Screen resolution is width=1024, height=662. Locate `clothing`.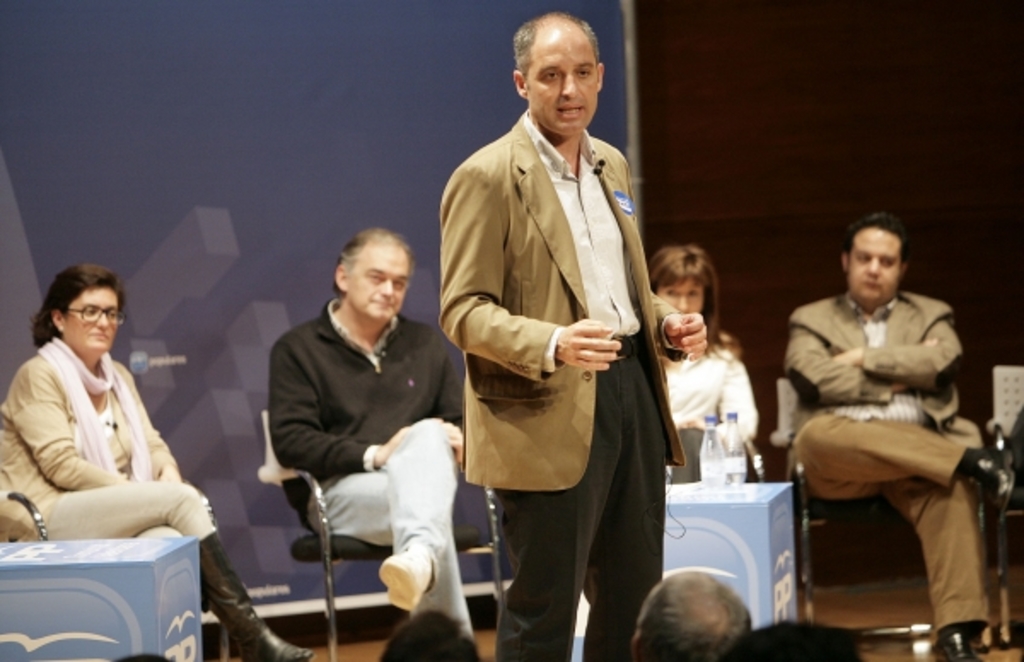
[left=439, top=107, right=671, bottom=660].
